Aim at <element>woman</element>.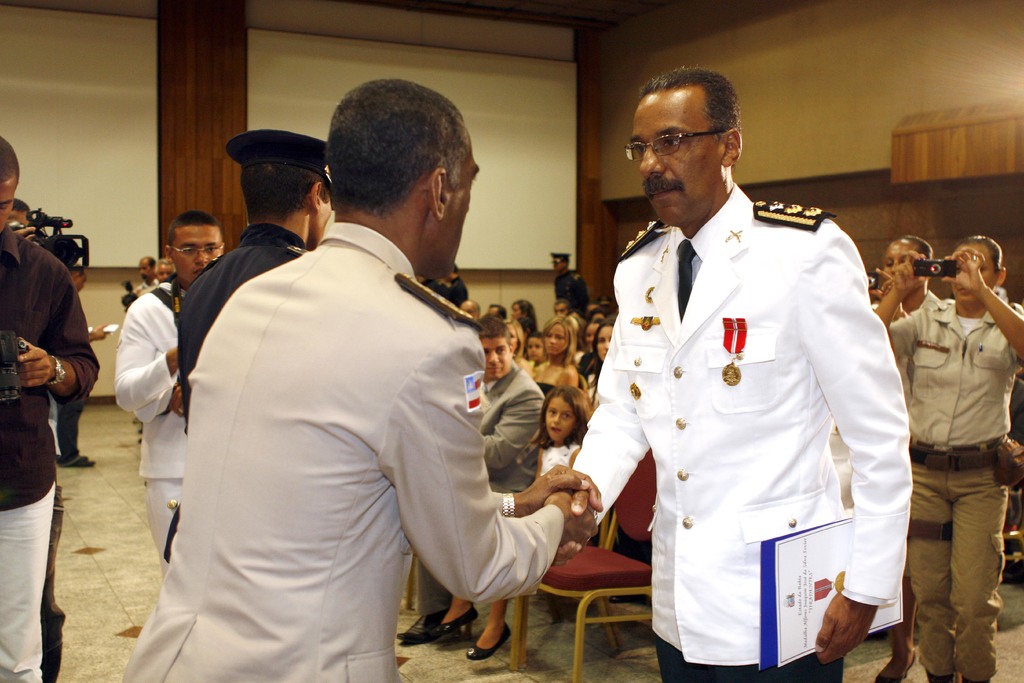
Aimed at [874,234,1023,682].
